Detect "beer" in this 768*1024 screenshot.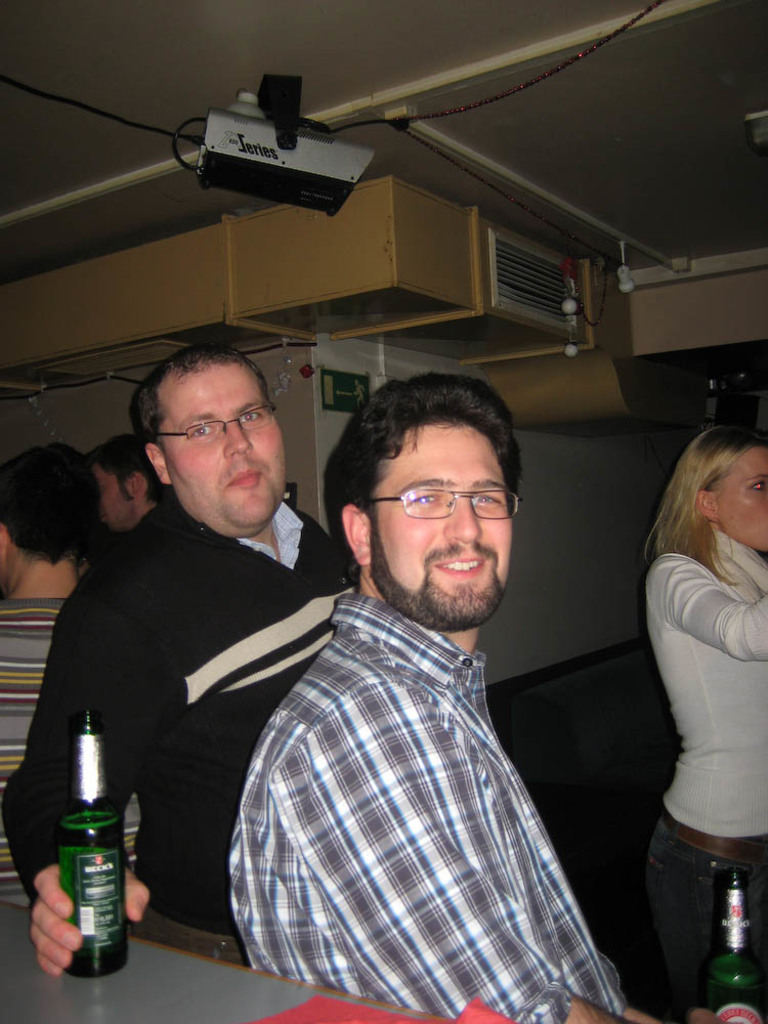
Detection: <region>65, 798, 134, 977</region>.
